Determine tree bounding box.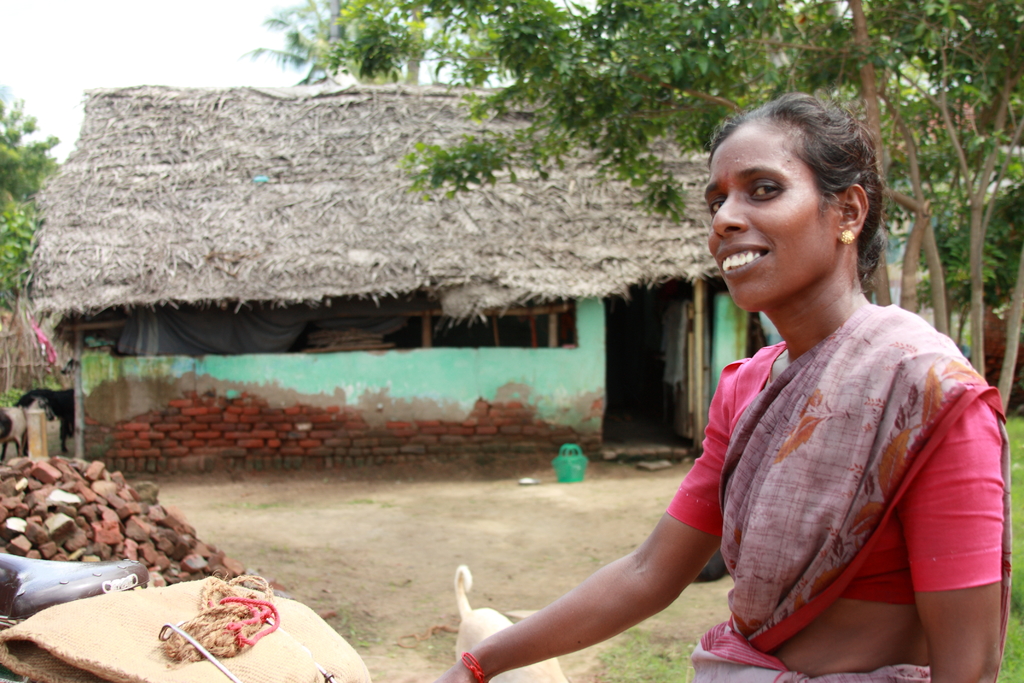
Determined: box=[234, 0, 445, 87].
